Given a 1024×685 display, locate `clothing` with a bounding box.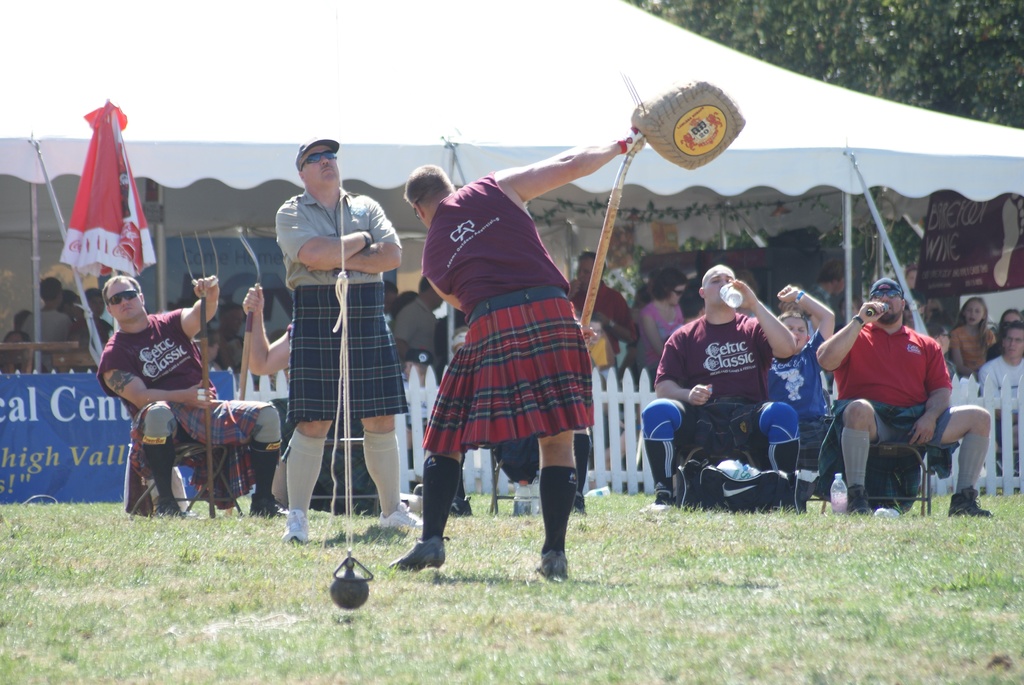
Located: left=276, top=194, right=408, bottom=421.
